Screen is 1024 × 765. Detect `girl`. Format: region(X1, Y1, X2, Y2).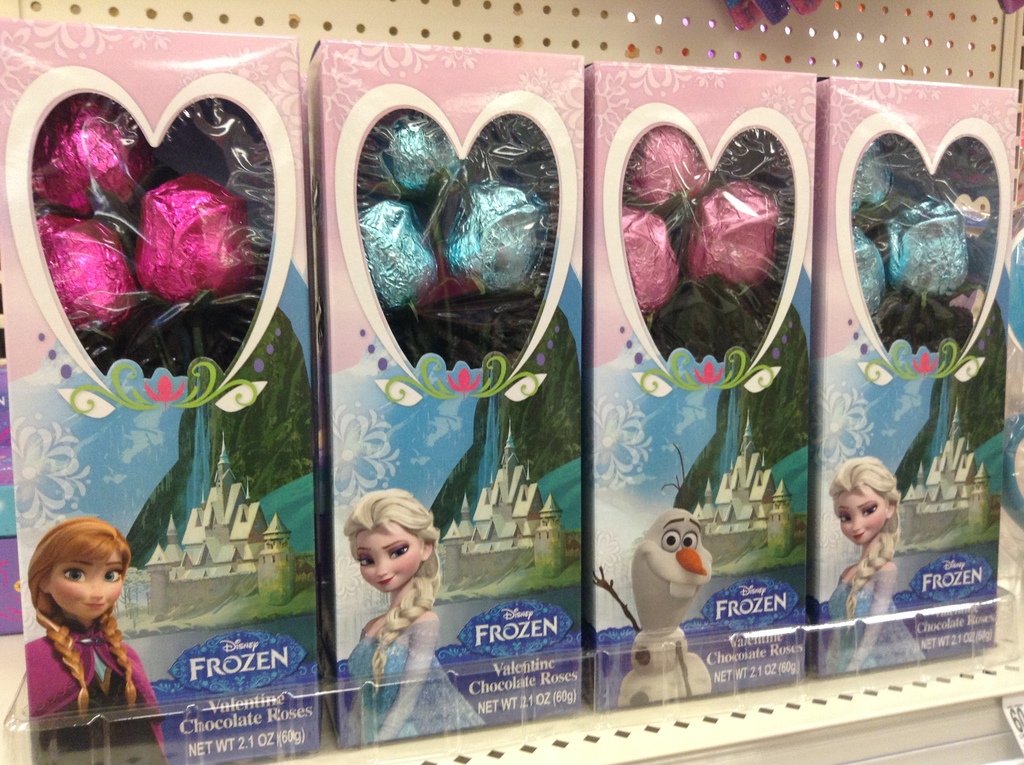
region(821, 457, 929, 672).
